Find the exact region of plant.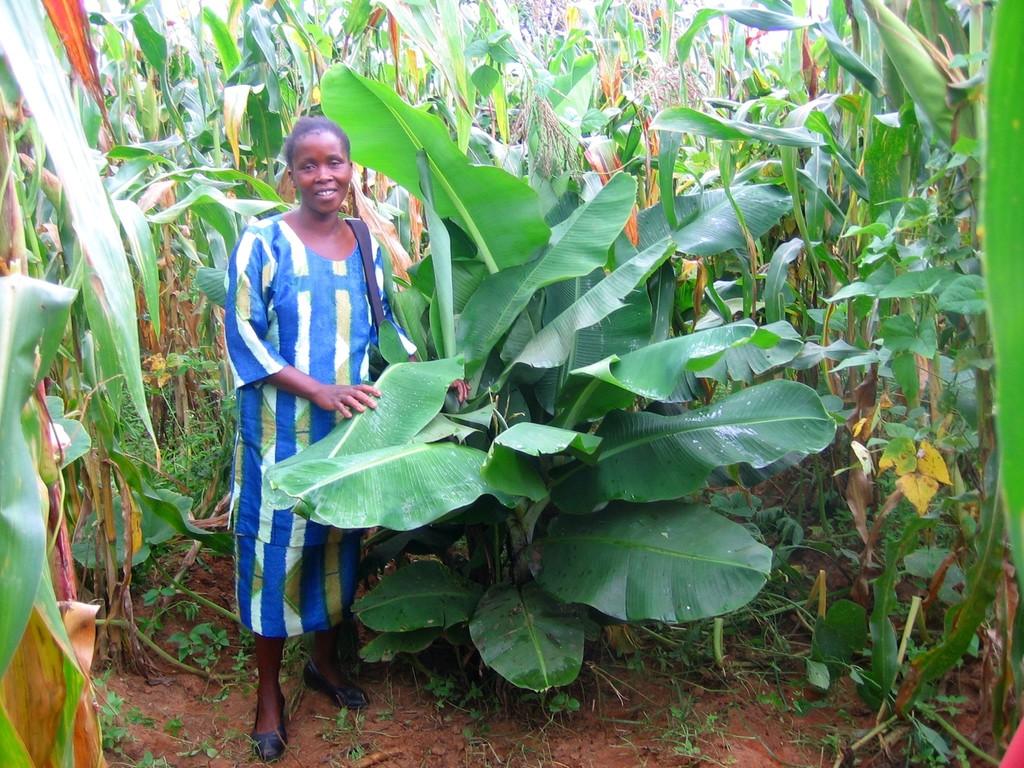
Exact region: region(100, 717, 134, 755).
